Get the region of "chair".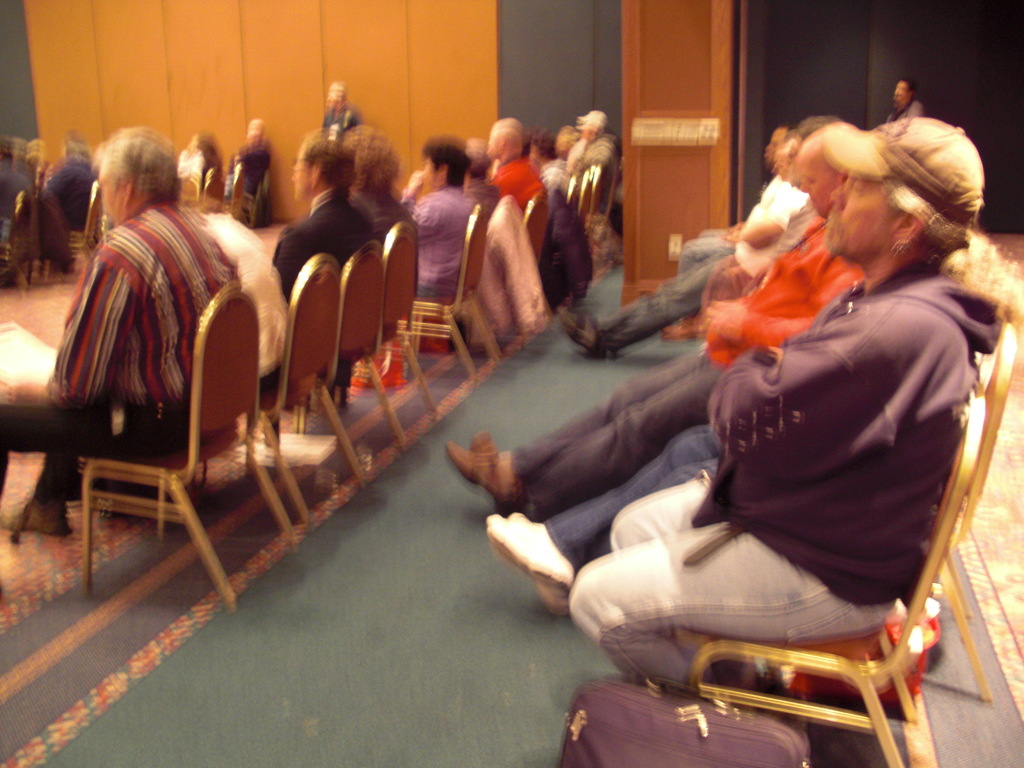
locate(80, 279, 297, 614).
